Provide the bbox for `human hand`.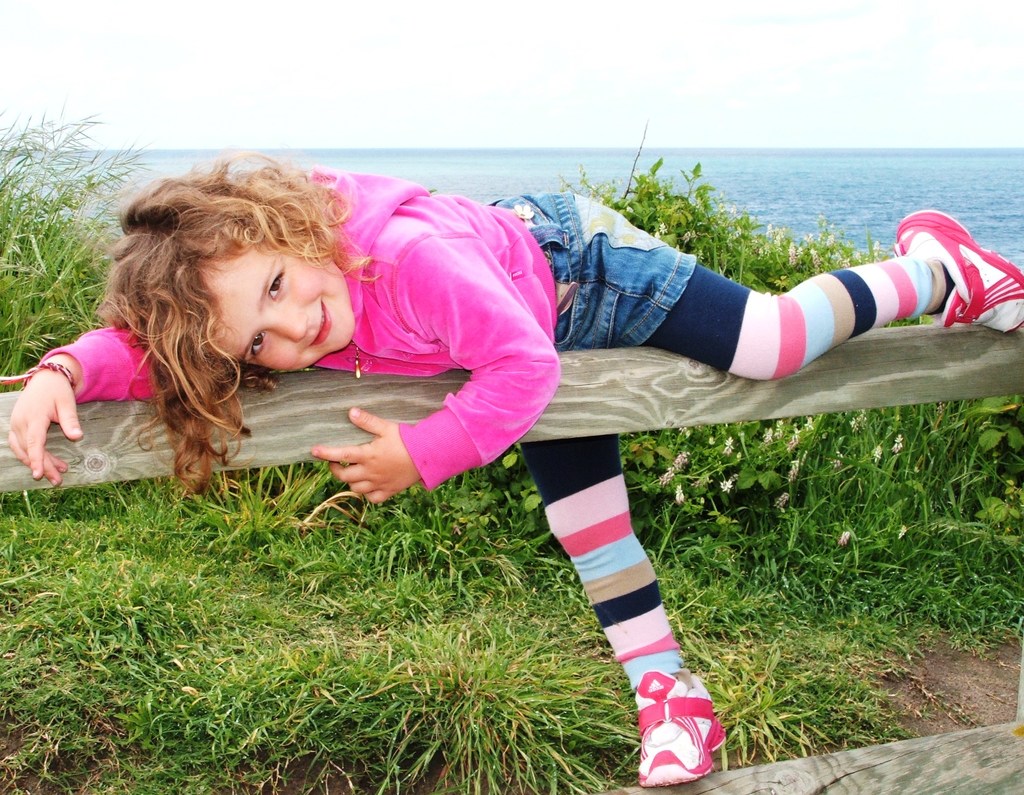
(3, 356, 77, 471).
